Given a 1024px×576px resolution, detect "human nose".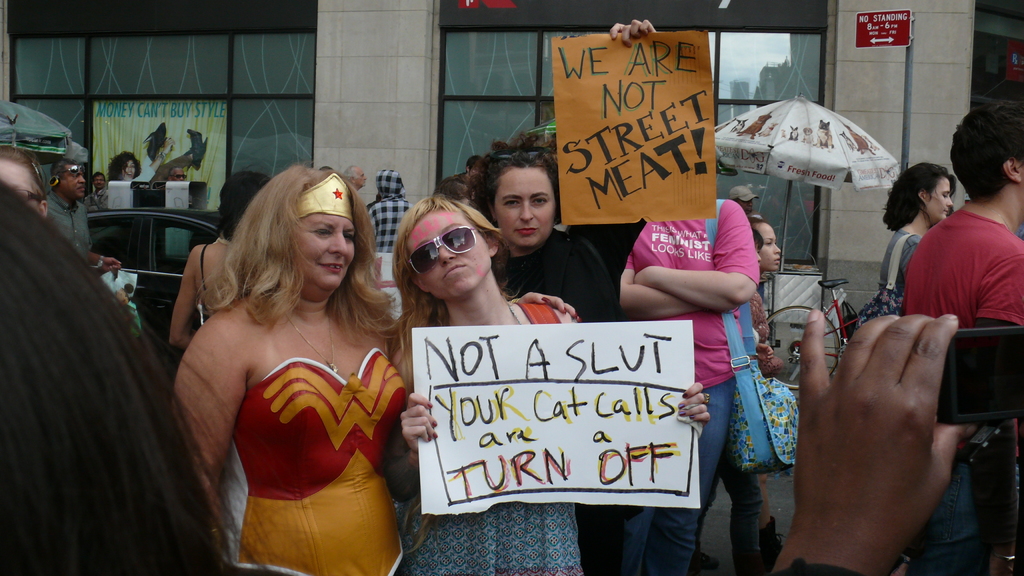
[945, 193, 956, 209].
